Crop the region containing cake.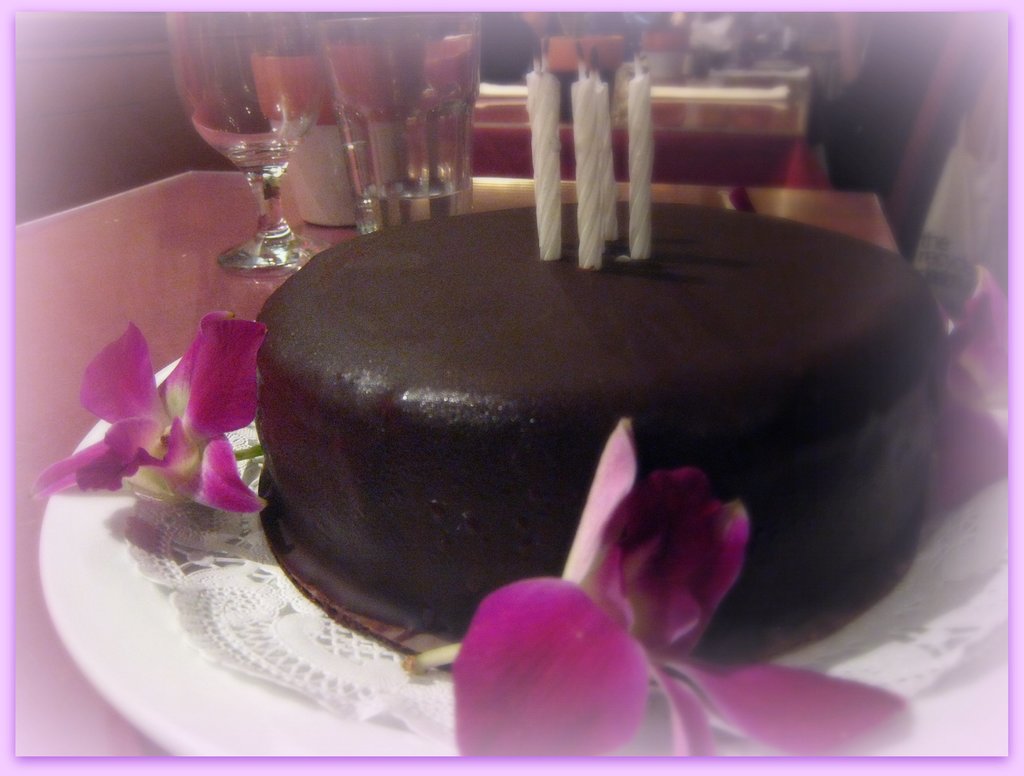
Crop region: detection(252, 206, 941, 665).
